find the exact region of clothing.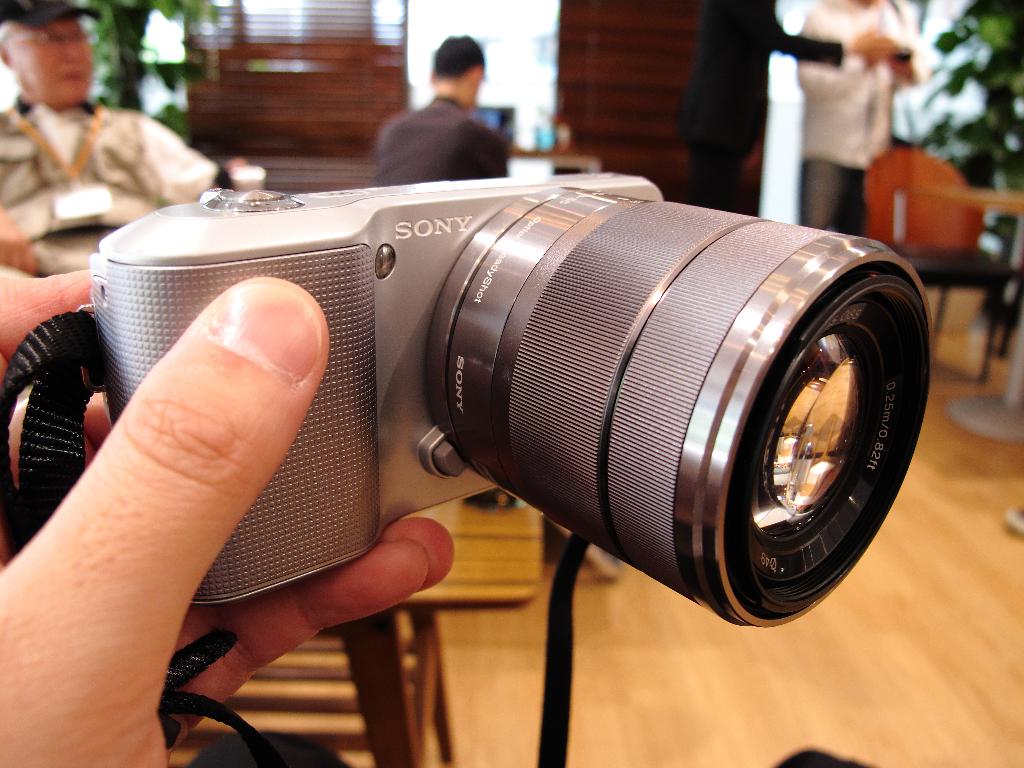
Exact region: x1=371 y1=93 x2=508 y2=182.
